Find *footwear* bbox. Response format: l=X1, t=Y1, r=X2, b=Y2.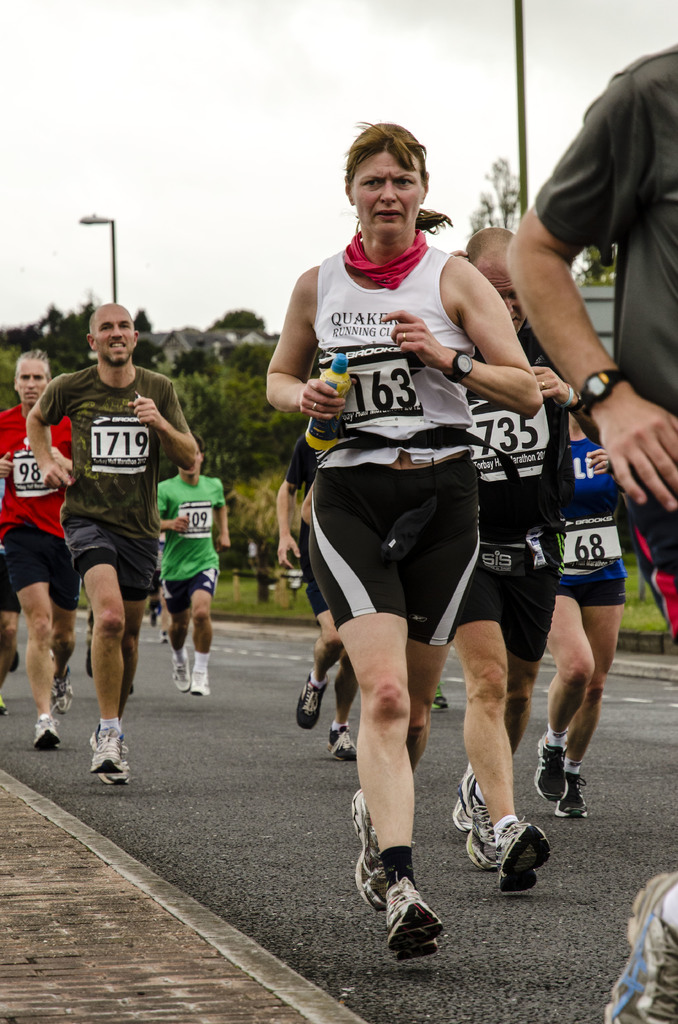
l=499, t=817, r=551, b=897.
